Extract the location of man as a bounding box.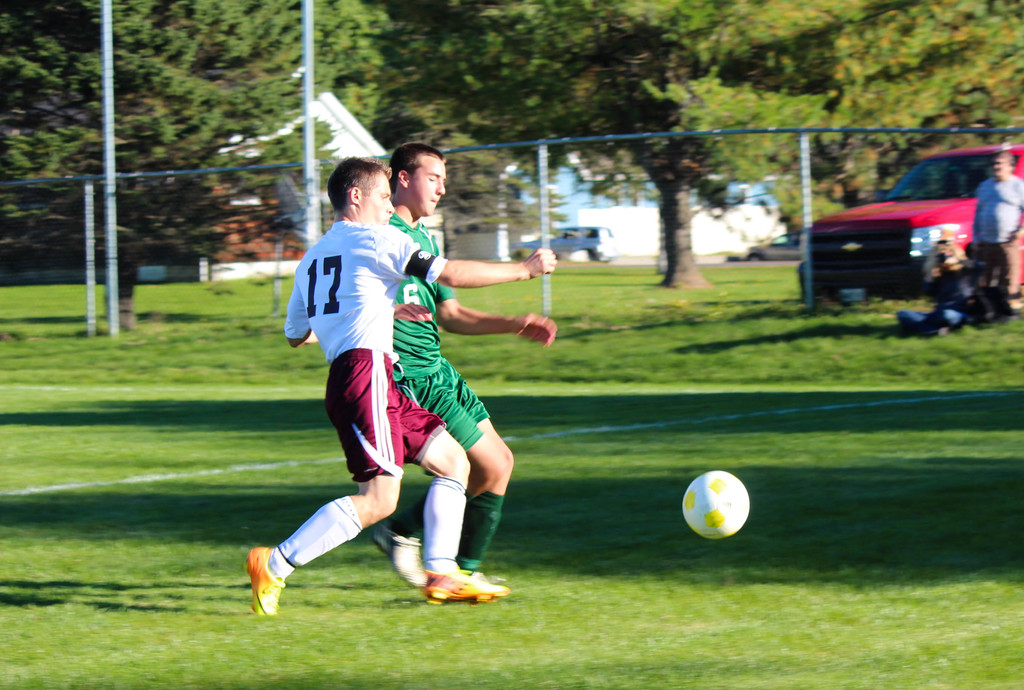
372 138 560 586.
